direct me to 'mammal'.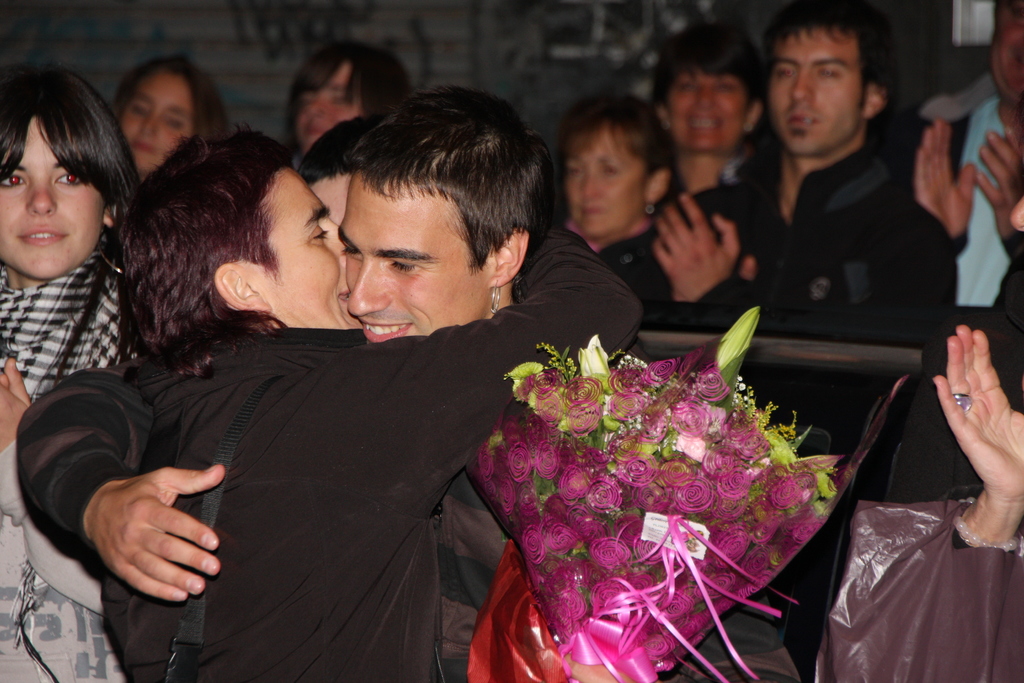
Direction: <region>112, 51, 225, 185</region>.
